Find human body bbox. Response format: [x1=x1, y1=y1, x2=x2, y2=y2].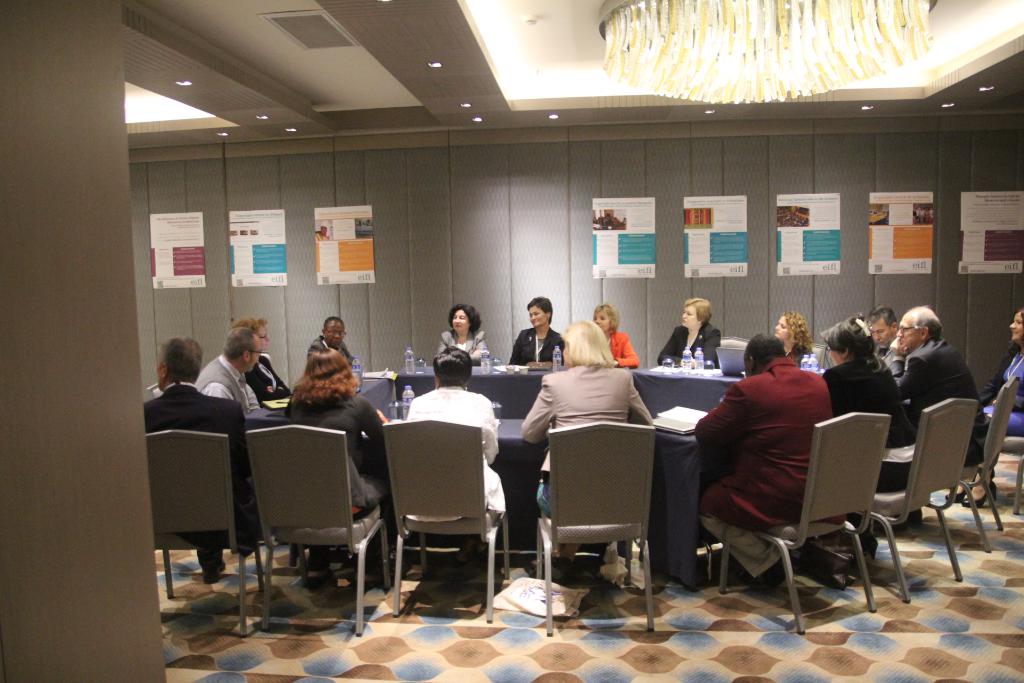
[x1=588, y1=304, x2=637, y2=373].
